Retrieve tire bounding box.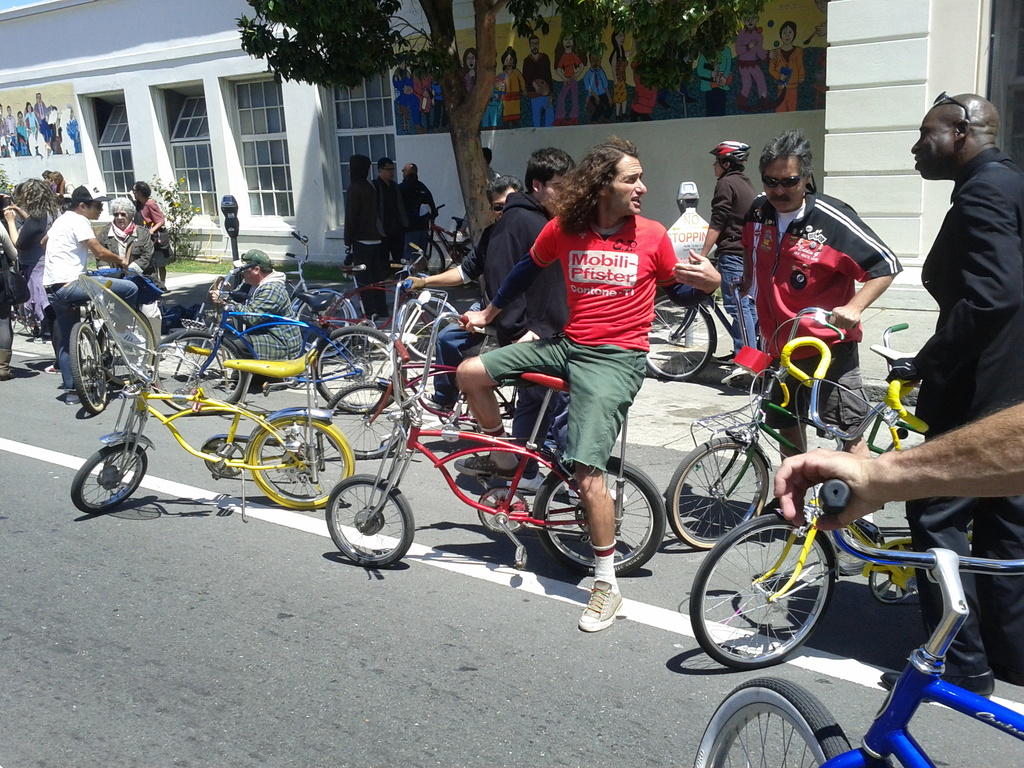
Bounding box: box=[326, 474, 415, 567].
